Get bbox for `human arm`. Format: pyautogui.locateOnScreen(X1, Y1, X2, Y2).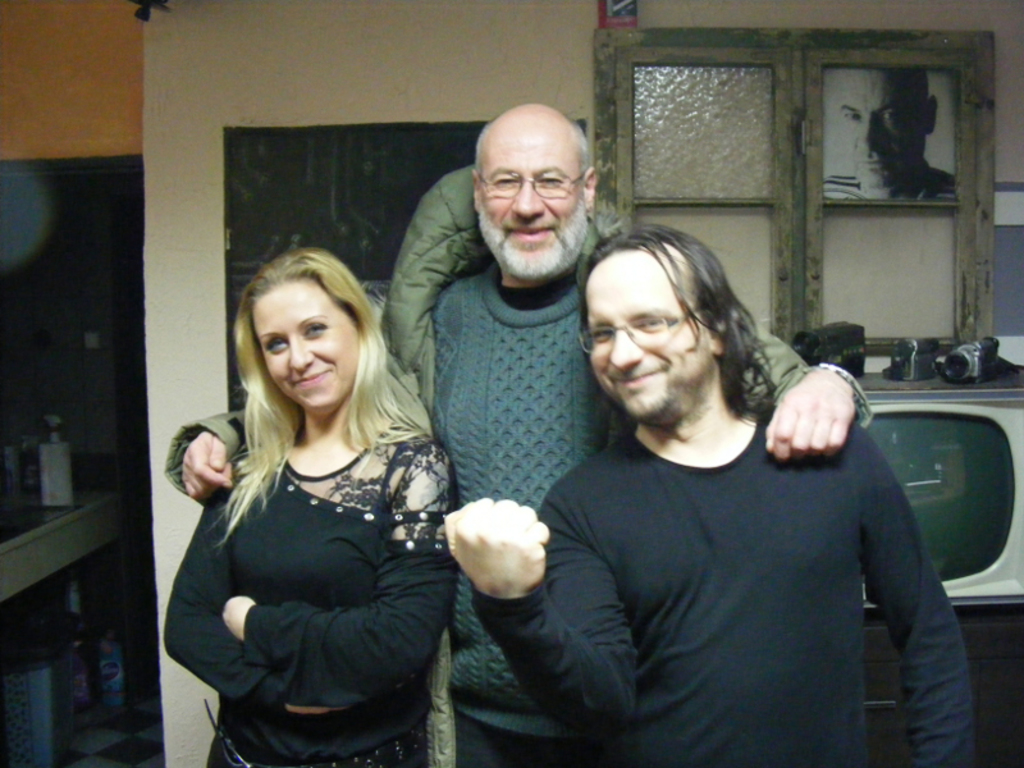
pyautogui.locateOnScreen(178, 406, 238, 502).
